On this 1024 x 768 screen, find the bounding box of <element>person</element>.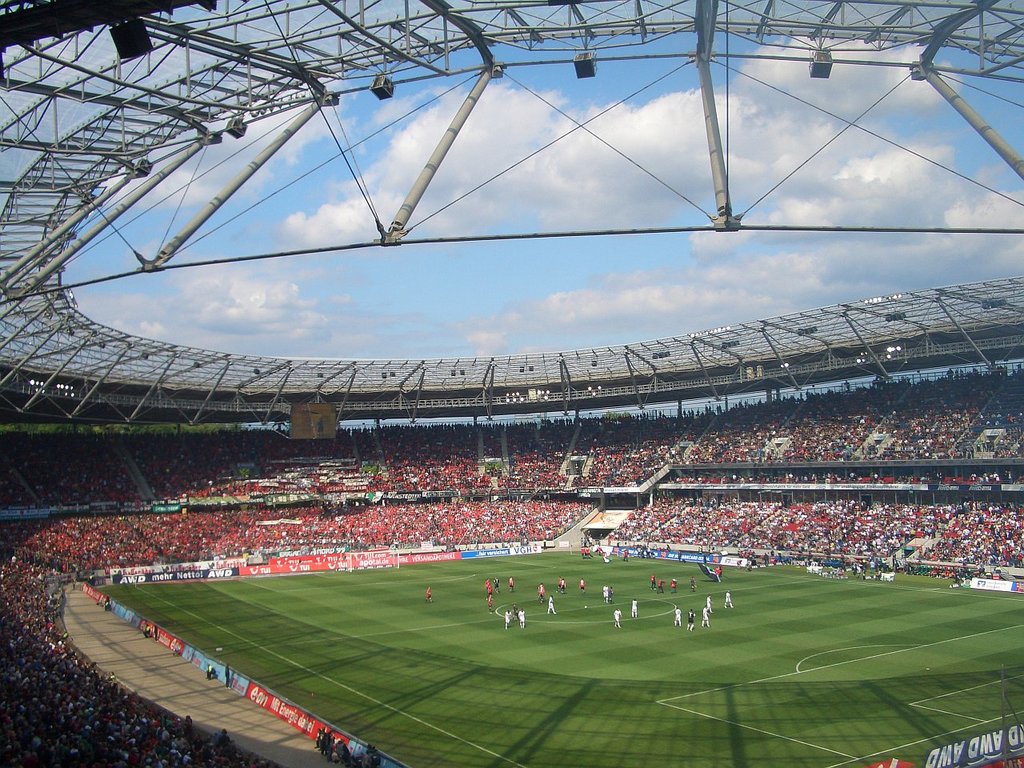
Bounding box: 602, 582, 610, 602.
